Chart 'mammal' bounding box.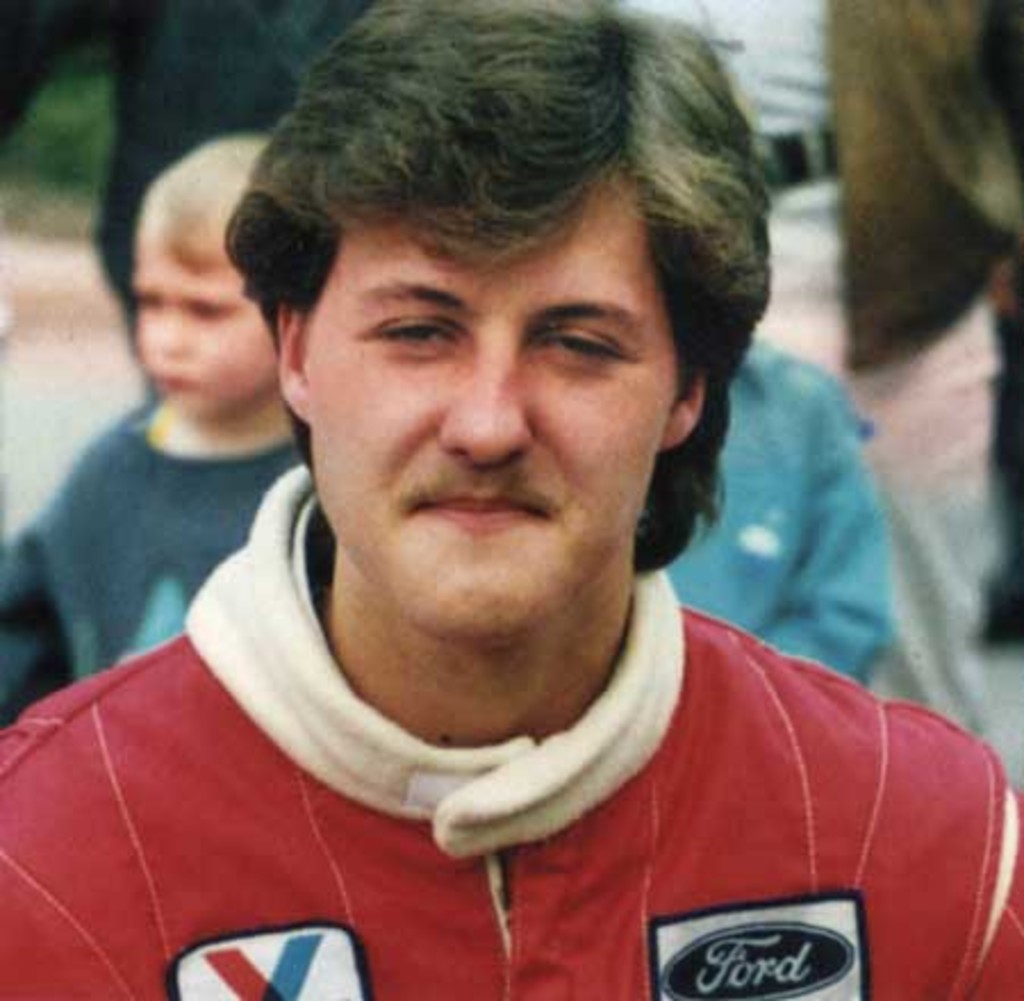
Charted: crop(667, 341, 885, 687).
